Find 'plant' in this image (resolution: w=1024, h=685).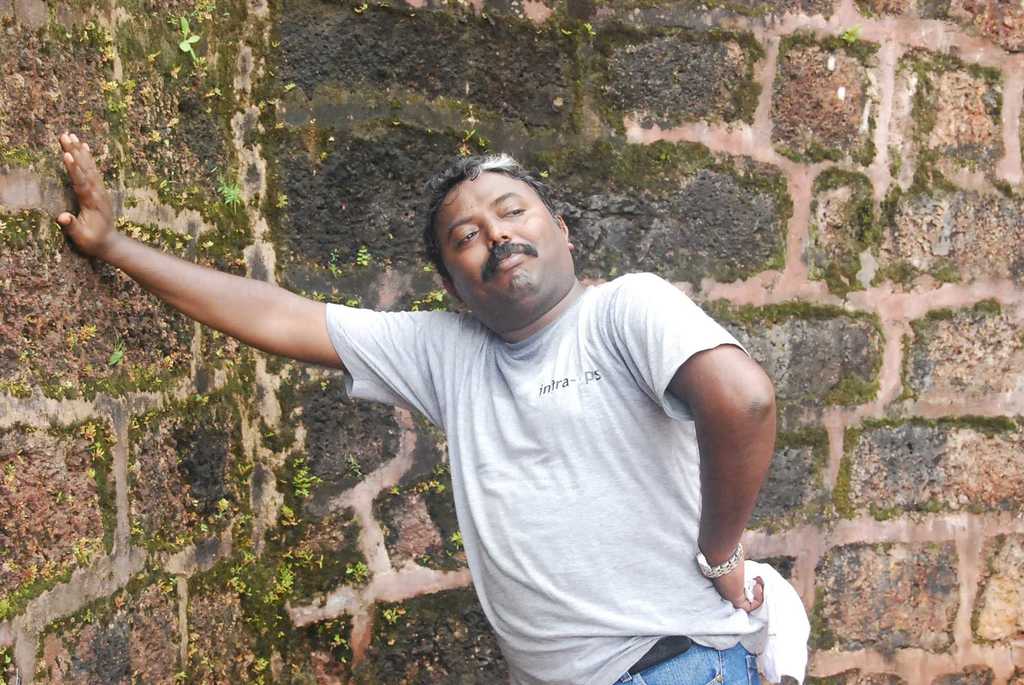
Rect(195, 52, 209, 68).
